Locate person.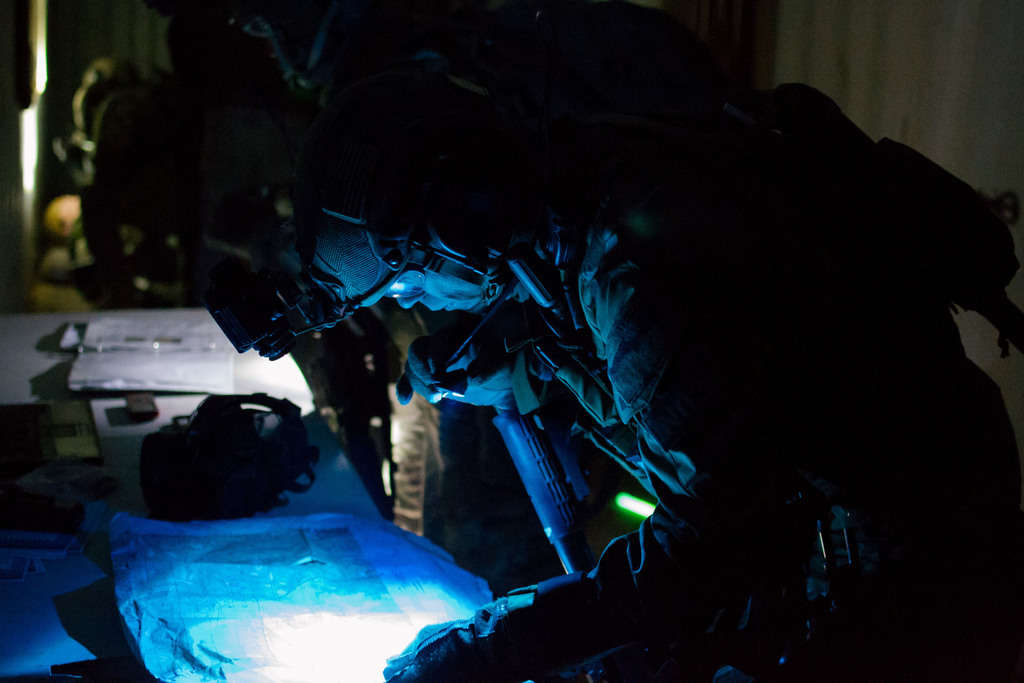
Bounding box: left=291, top=53, right=1023, bottom=682.
